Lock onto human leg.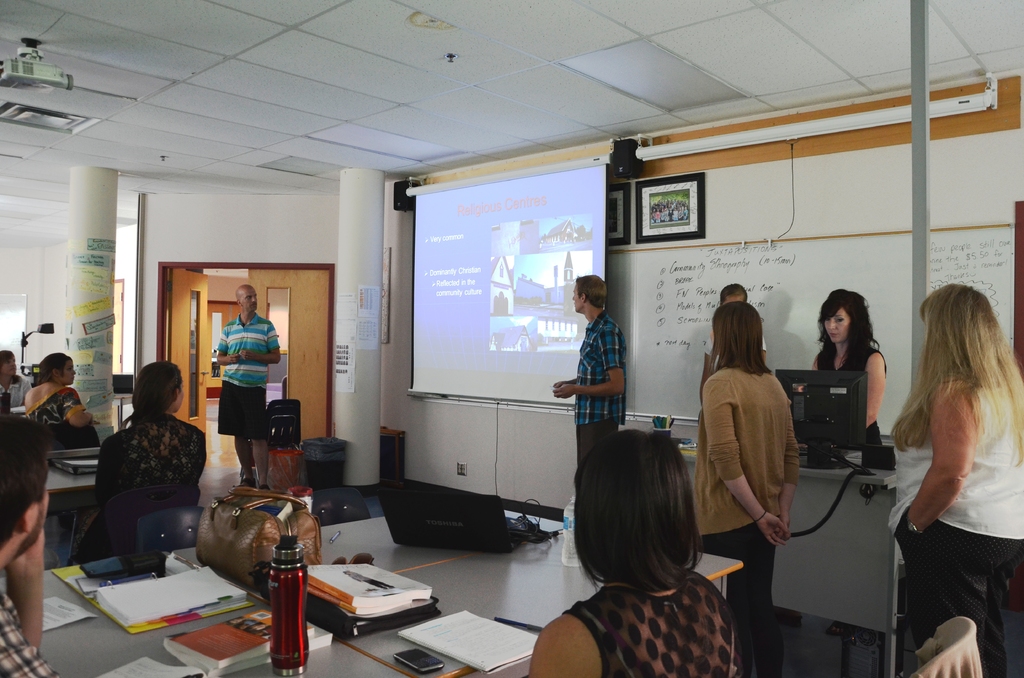
Locked: locate(252, 436, 268, 486).
